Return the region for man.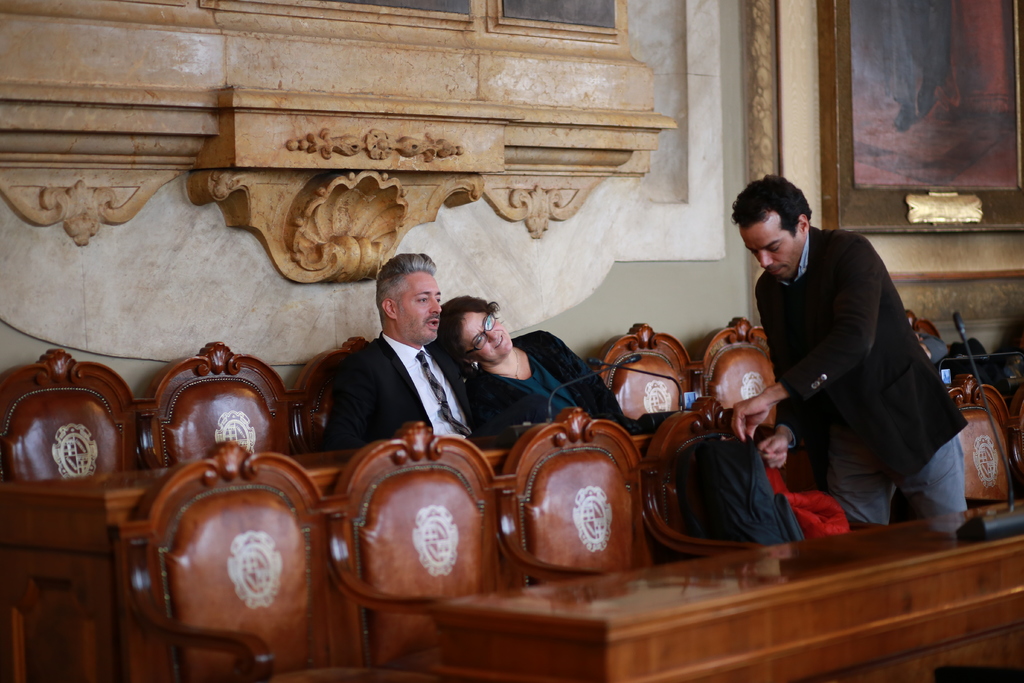
select_region(728, 172, 970, 528).
